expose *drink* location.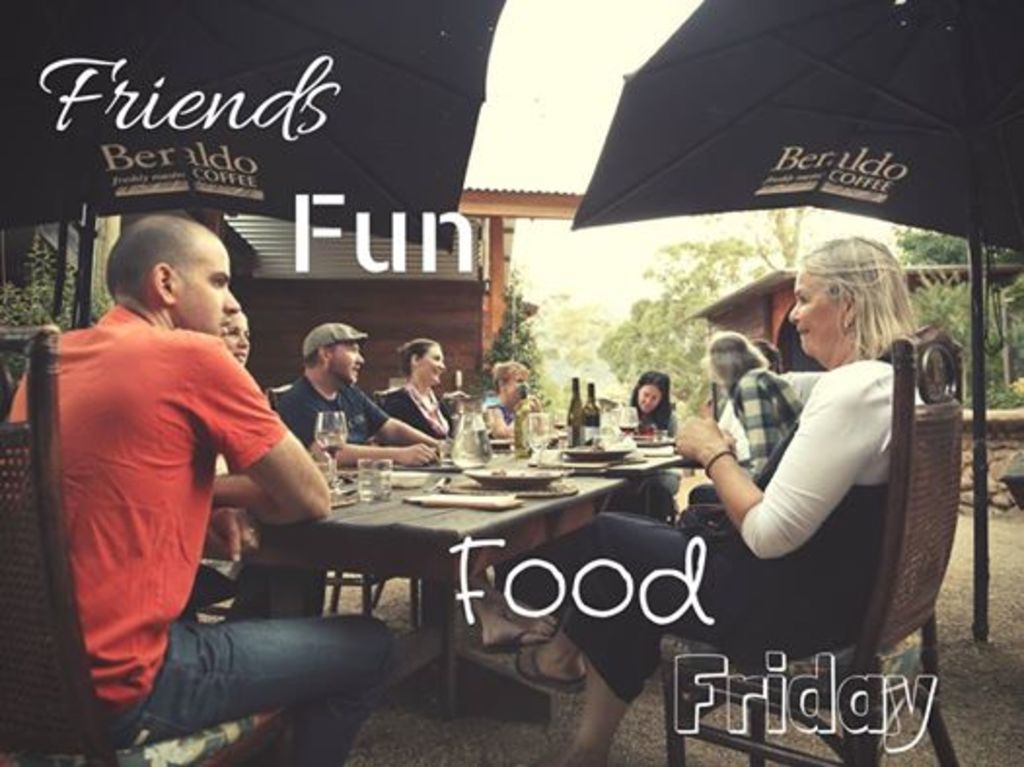
Exposed at bbox=[557, 374, 586, 459].
